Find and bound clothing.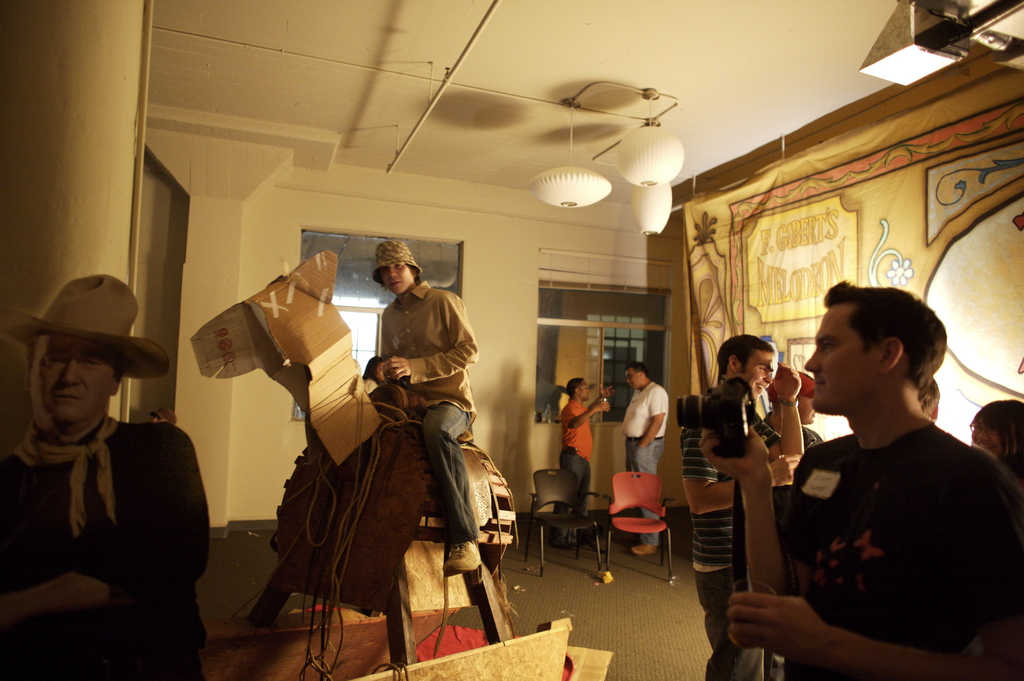
Bound: [776, 414, 1023, 678].
